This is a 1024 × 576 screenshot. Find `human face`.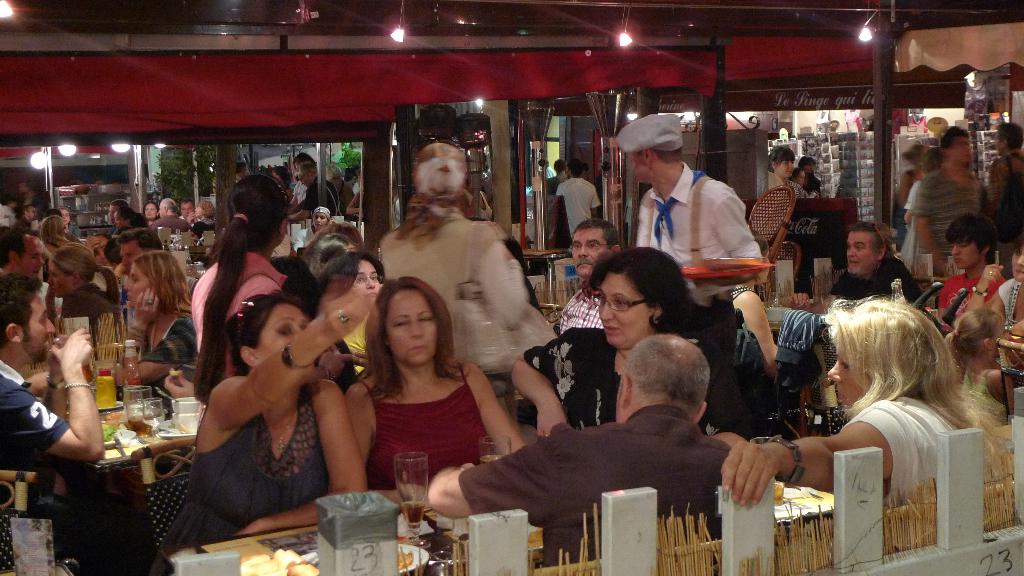
Bounding box: x1=598 y1=277 x2=648 y2=333.
